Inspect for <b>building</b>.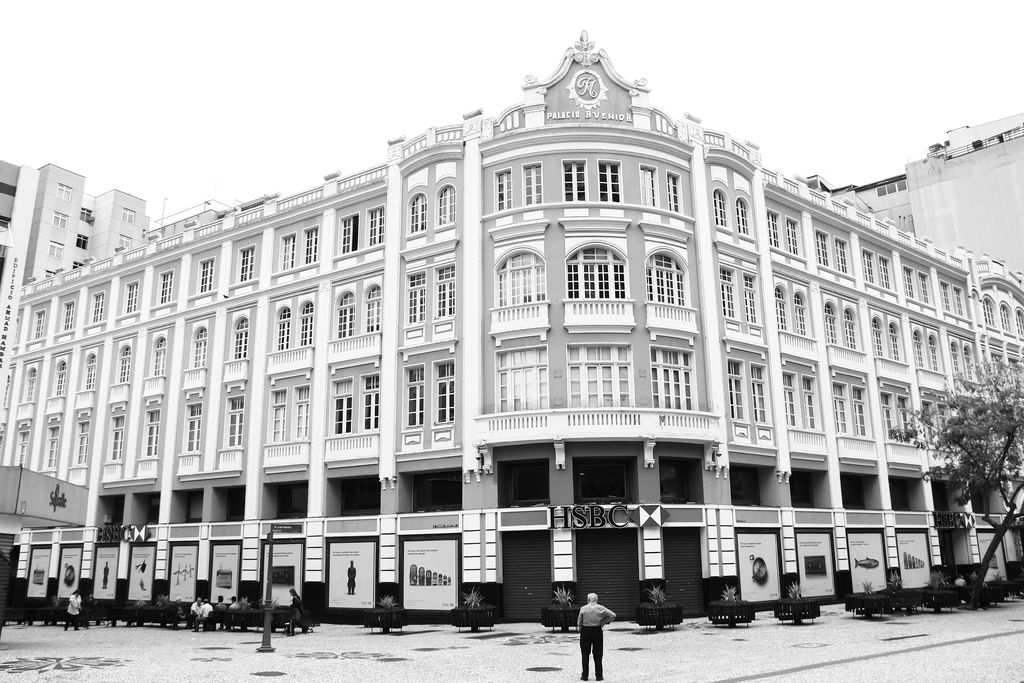
Inspection: pyautogui.locateOnScreen(0, 156, 155, 291).
